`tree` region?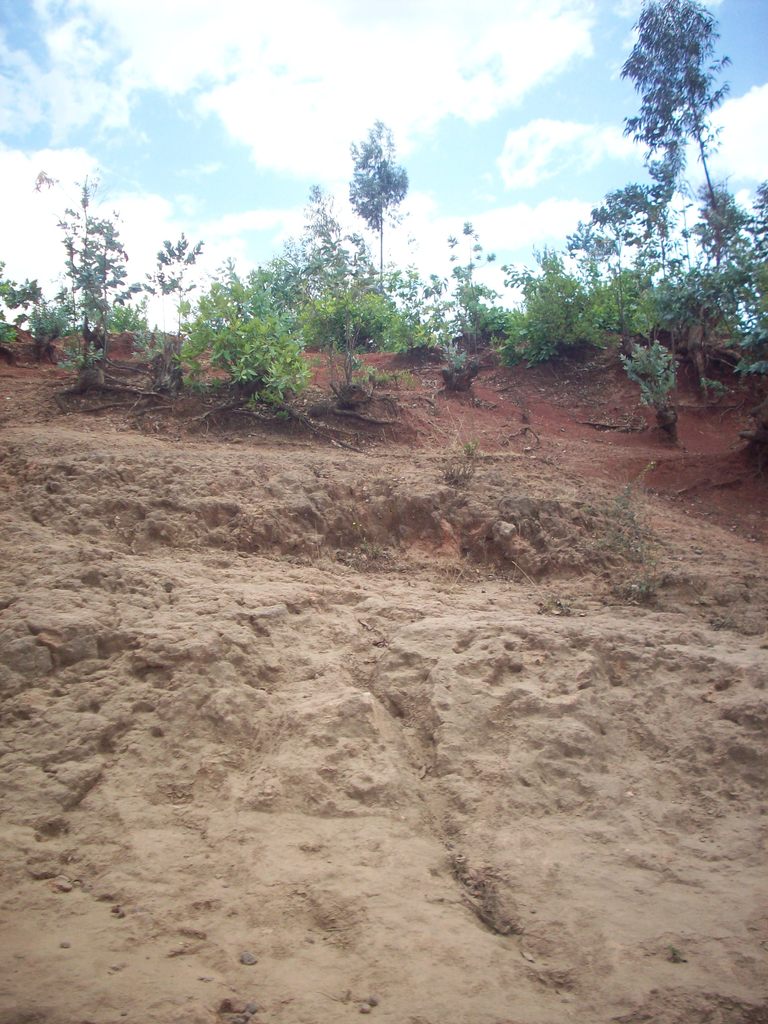
<region>184, 251, 303, 413</region>
